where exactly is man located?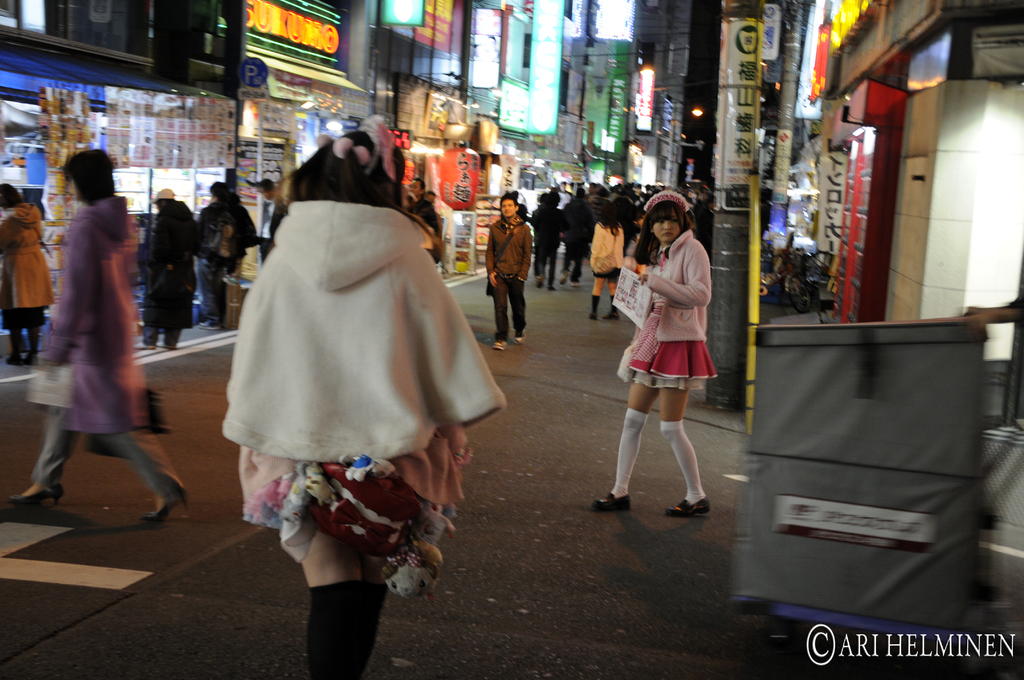
Its bounding box is (481, 198, 540, 334).
